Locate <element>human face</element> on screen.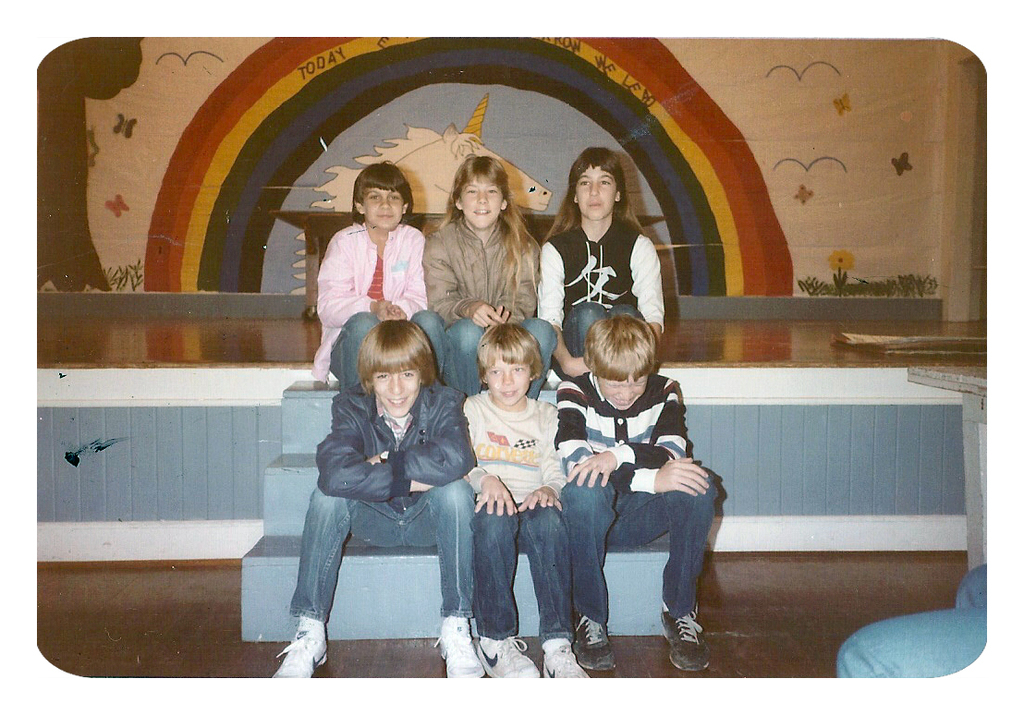
On screen at {"left": 370, "top": 373, "right": 422, "bottom": 418}.
